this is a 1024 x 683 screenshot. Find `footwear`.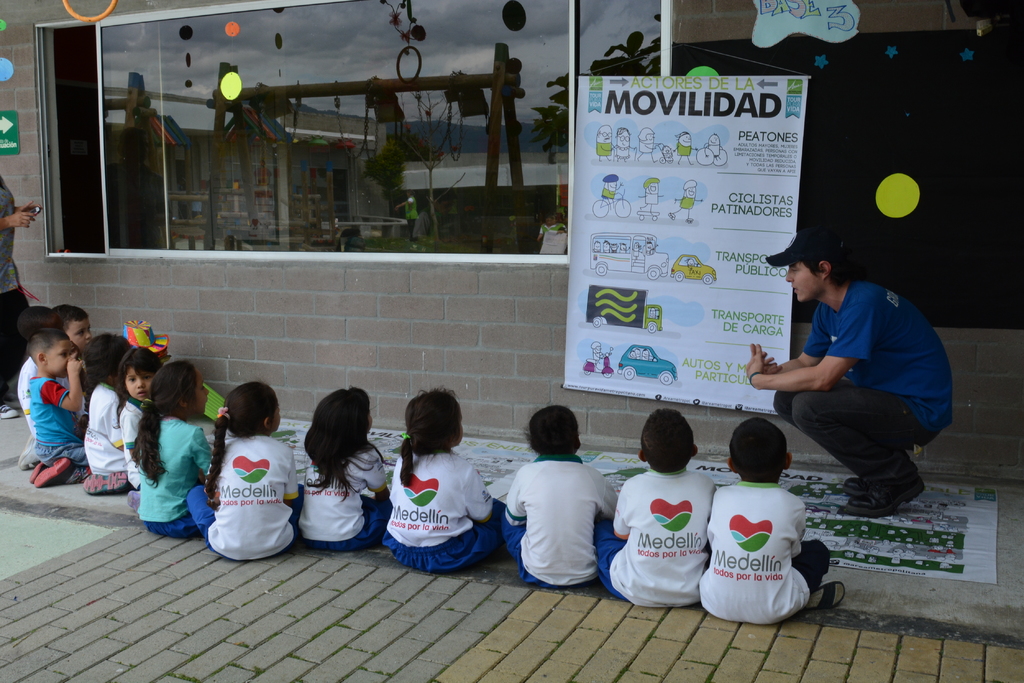
Bounding box: detection(834, 476, 867, 500).
